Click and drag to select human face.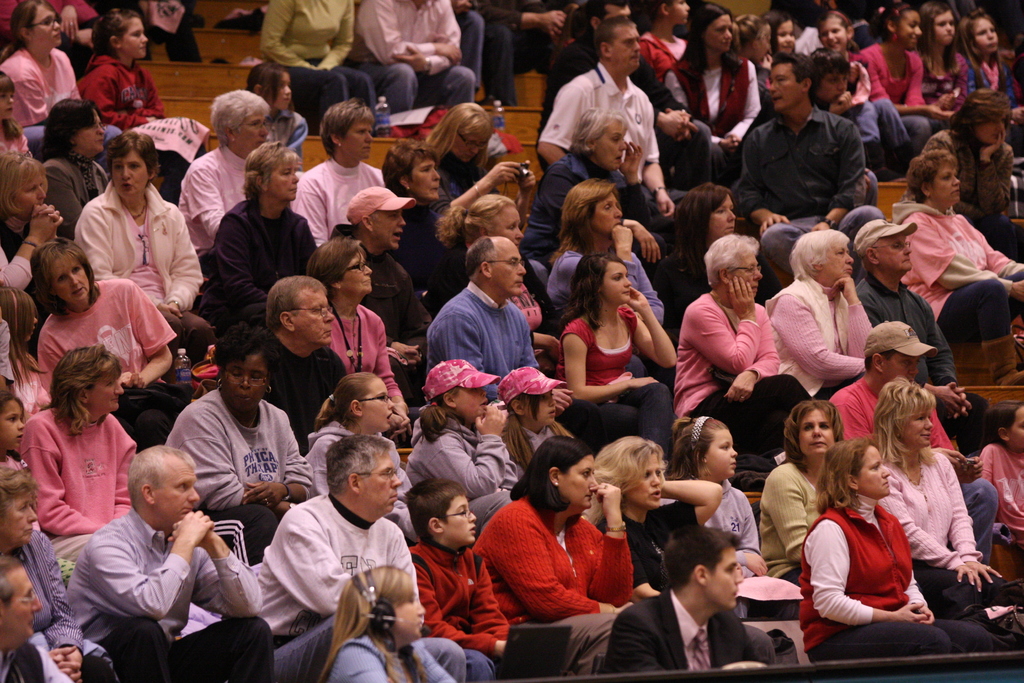
Selection: detection(1005, 403, 1023, 452).
